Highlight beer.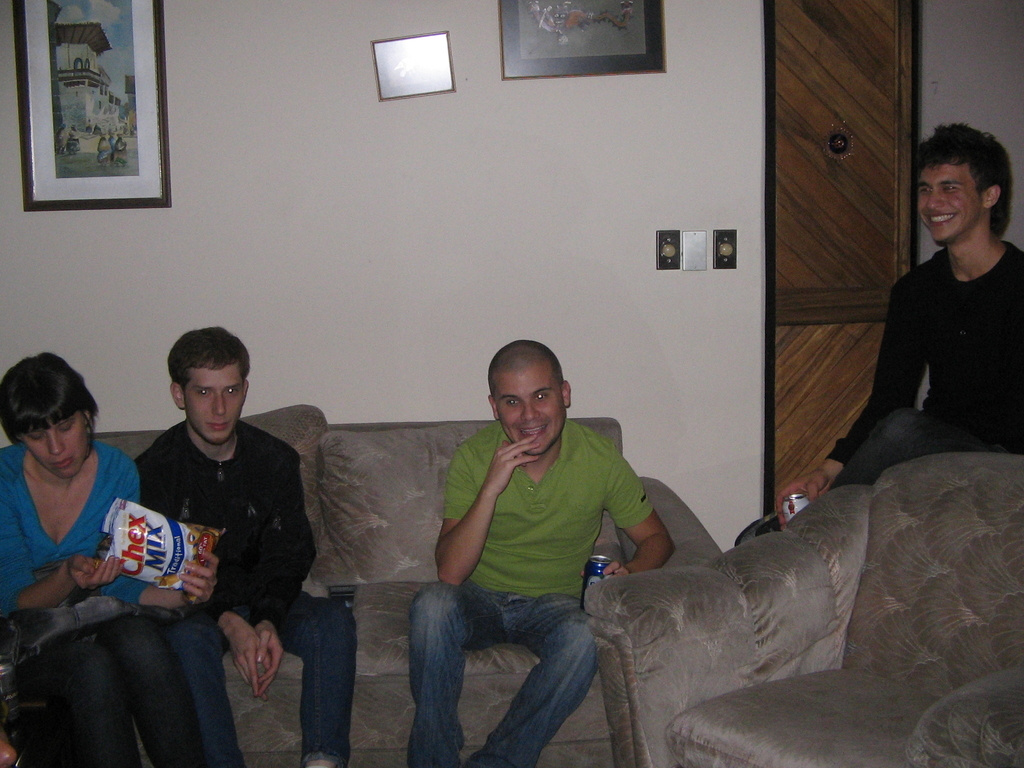
Highlighted region: [x1=579, y1=553, x2=618, y2=617].
